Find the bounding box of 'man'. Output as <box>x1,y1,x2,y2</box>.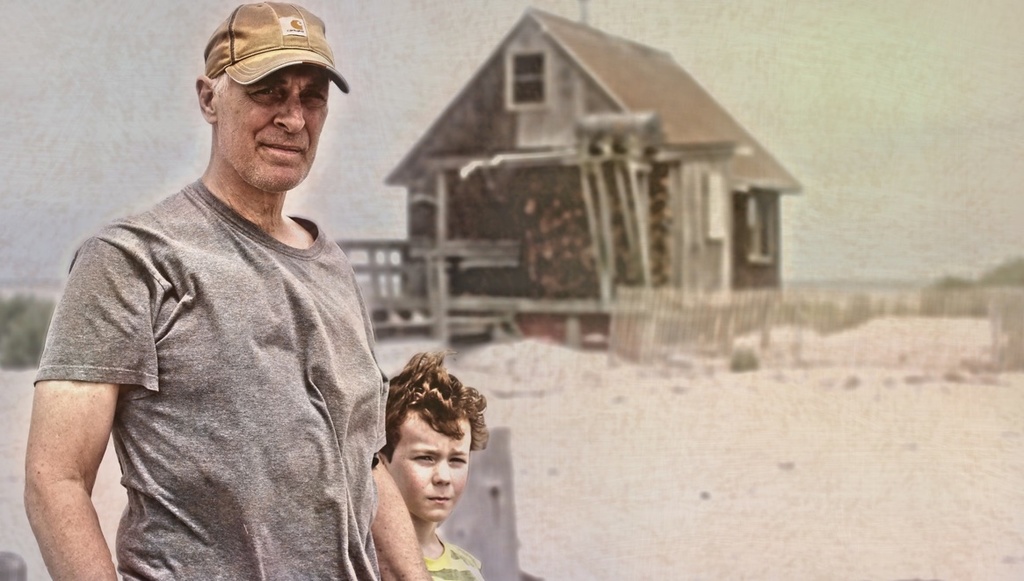
<box>44,0,418,580</box>.
